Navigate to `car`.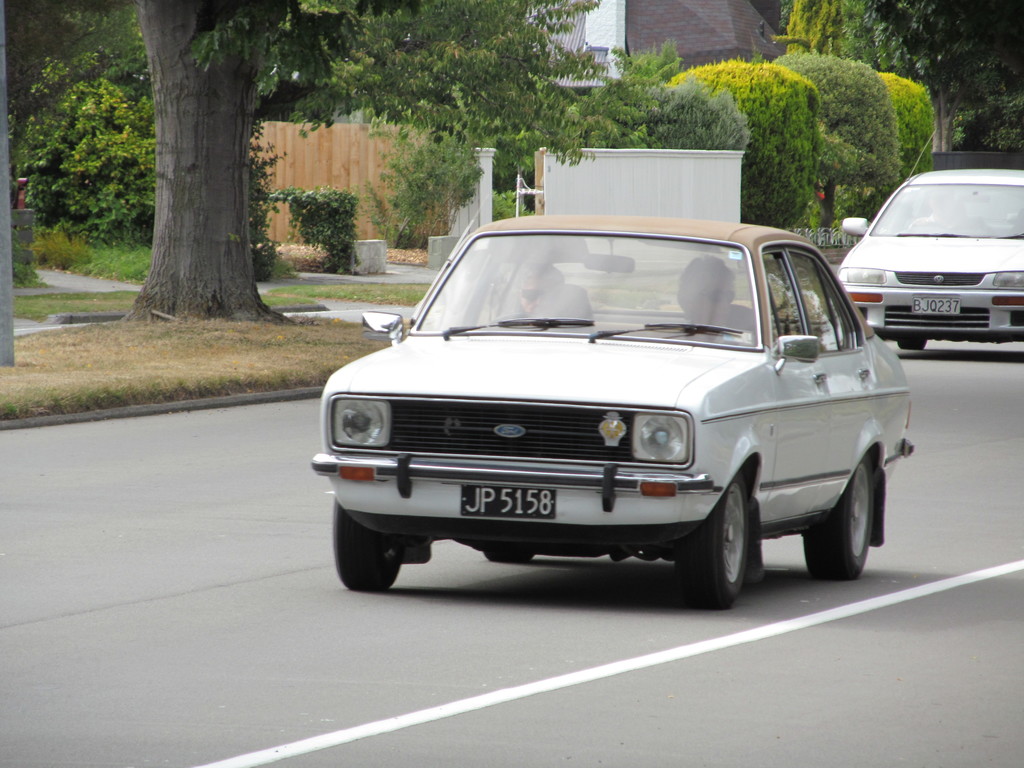
Navigation target: [x1=835, y1=131, x2=1023, y2=352].
